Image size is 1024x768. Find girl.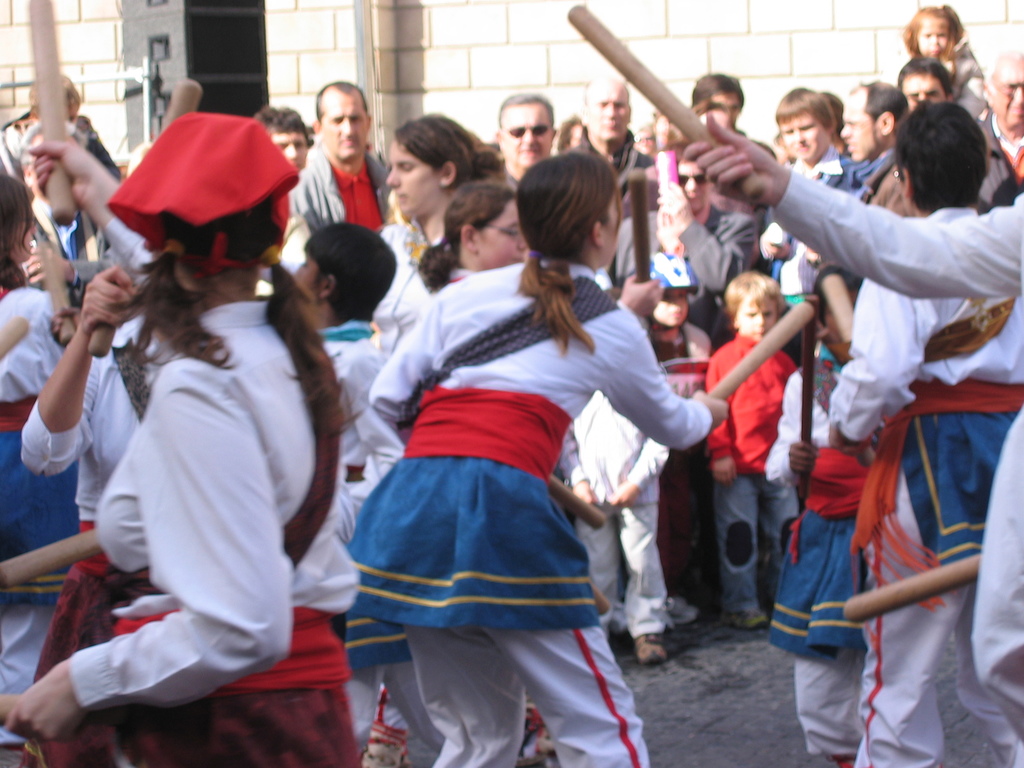
<bbox>411, 184, 519, 297</bbox>.
